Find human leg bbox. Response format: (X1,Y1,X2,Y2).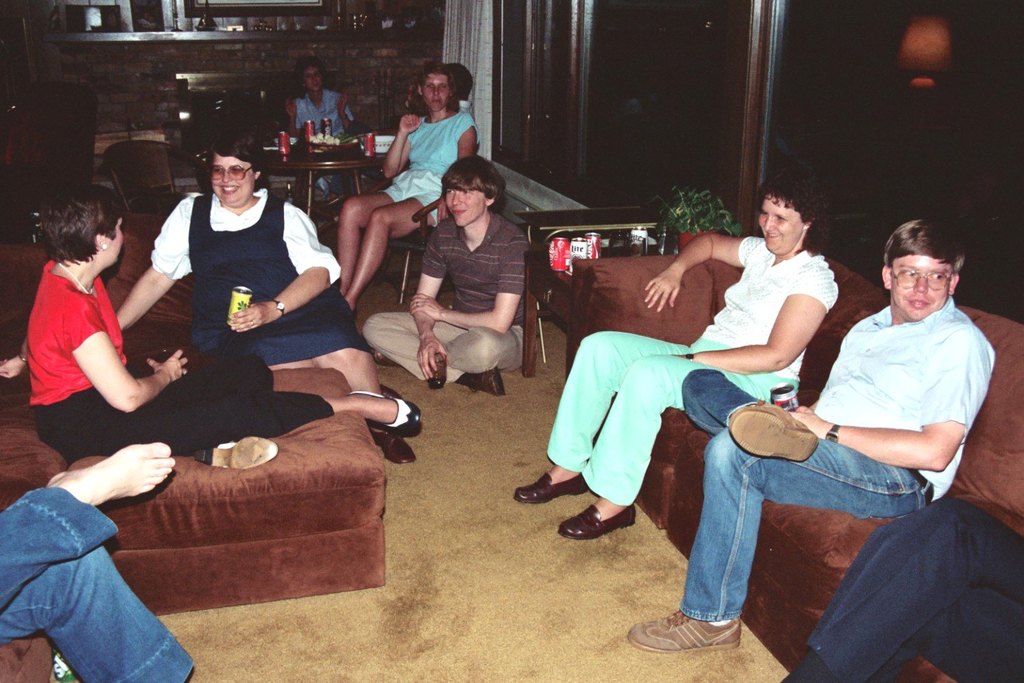
(137,355,272,398).
